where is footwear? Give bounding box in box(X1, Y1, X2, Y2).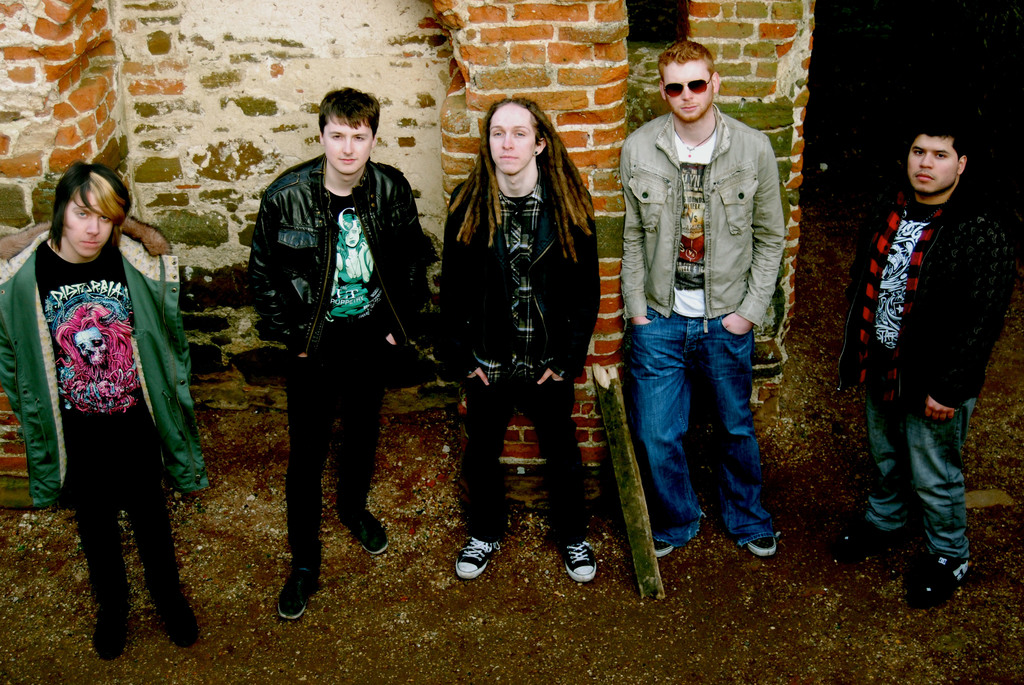
box(261, 556, 321, 631).
